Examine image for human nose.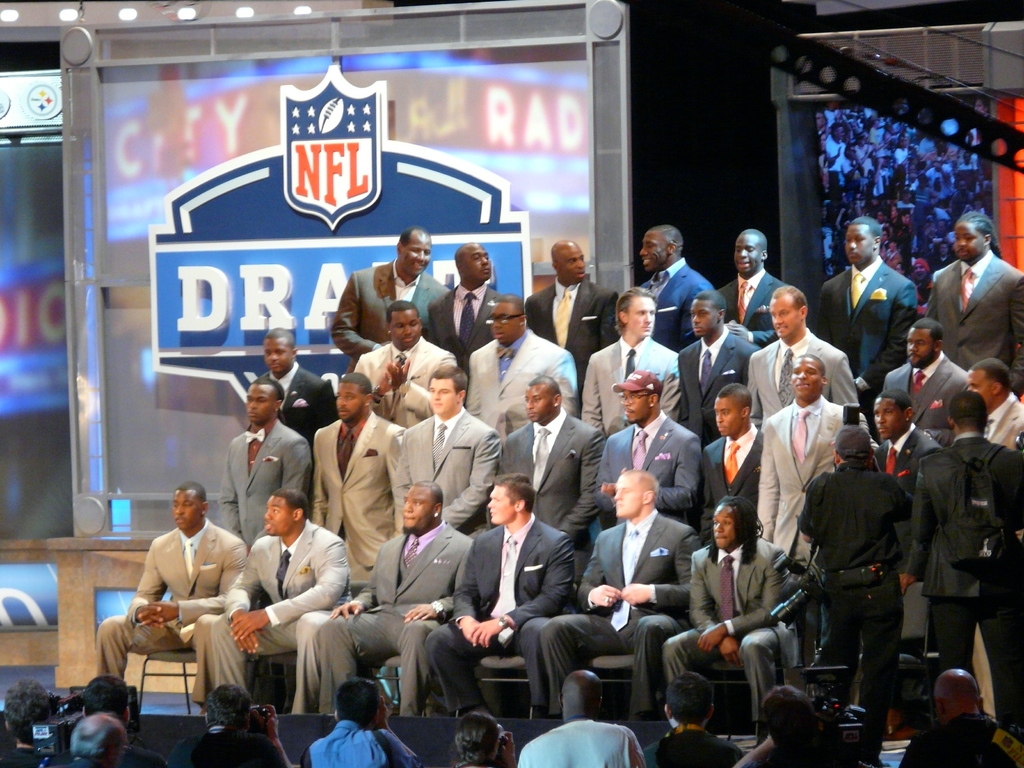
Examination result: 797, 369, 808, 379.
